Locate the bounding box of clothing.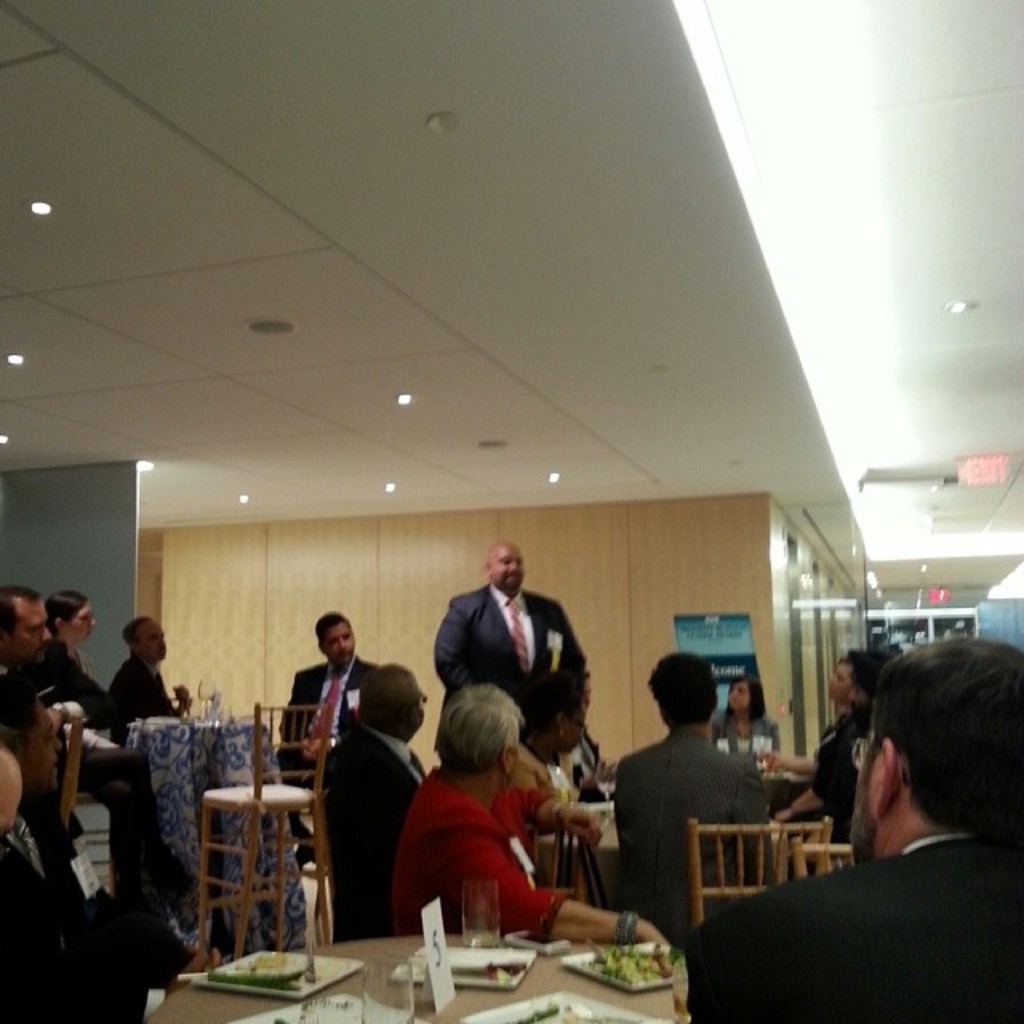
Bounding box: 430:570:594:771.
